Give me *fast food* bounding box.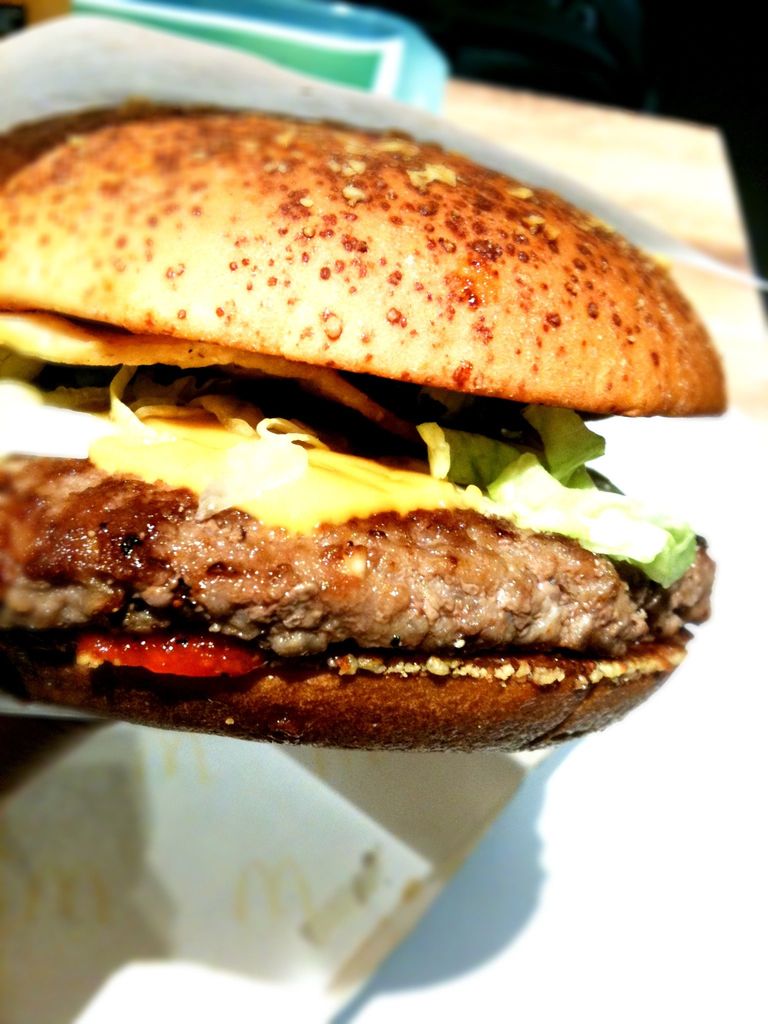
pyautogui.locateOnScreen(0, 106, 730, 758).
